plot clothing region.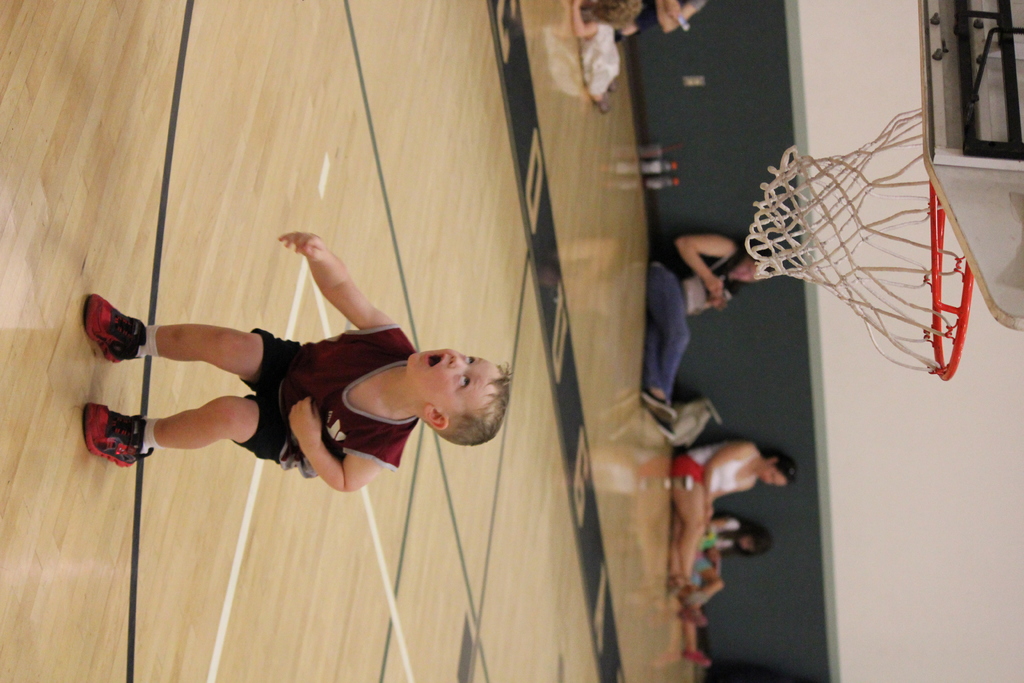
Plotted at BBox(696, 511, 744, 579).
